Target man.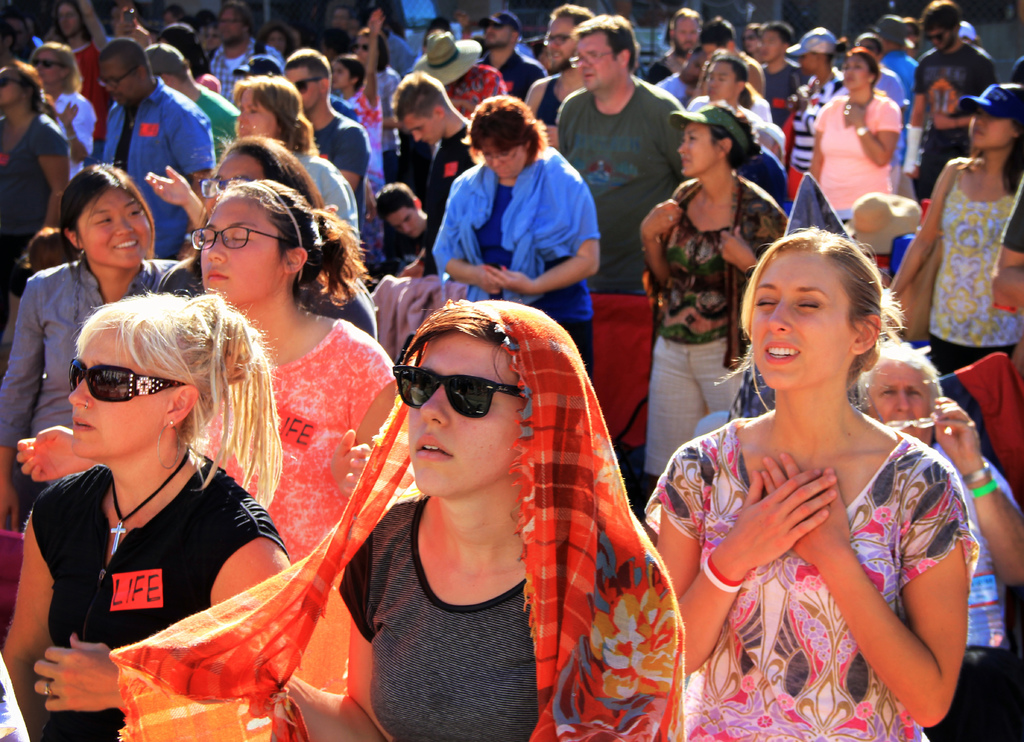
Target region: box=[519, 6, 594, 149].
